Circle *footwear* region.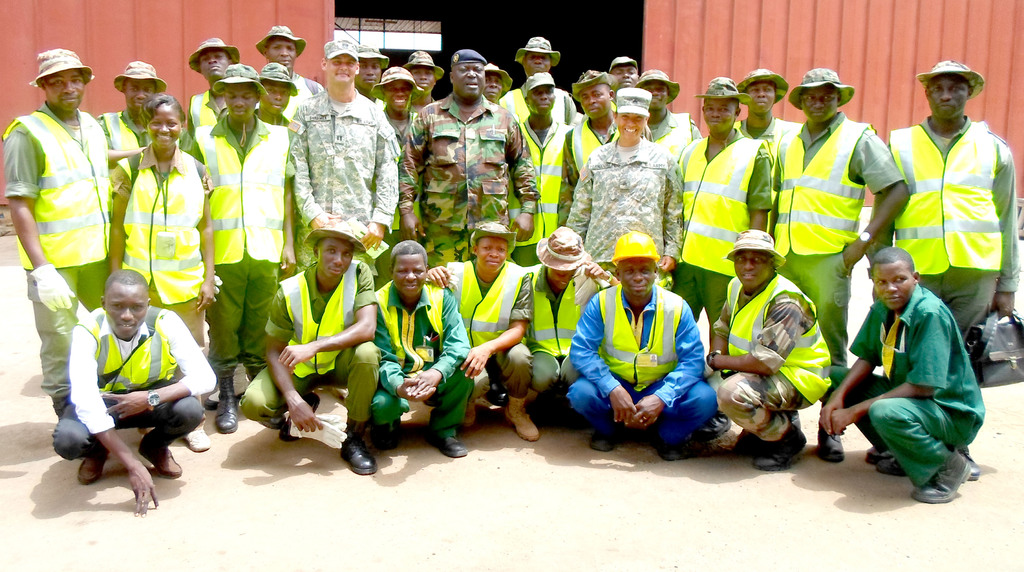
Region: x1=340 y1=440 x2=377 y2=475.
